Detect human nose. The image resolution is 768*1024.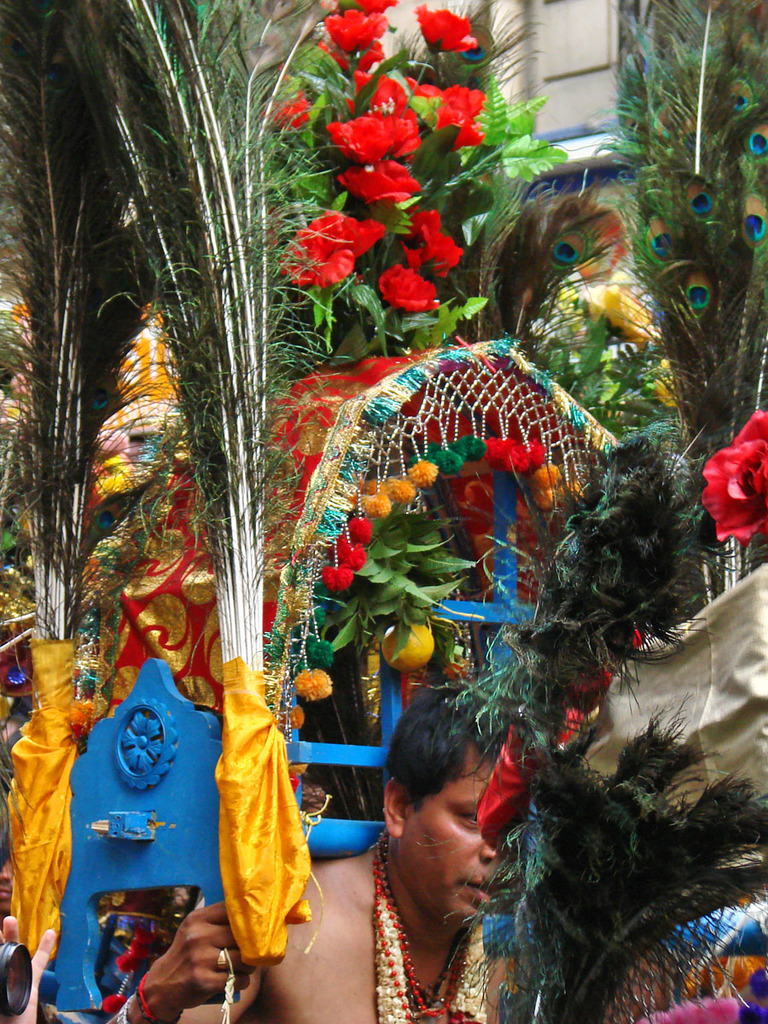
478:849:509:868.
